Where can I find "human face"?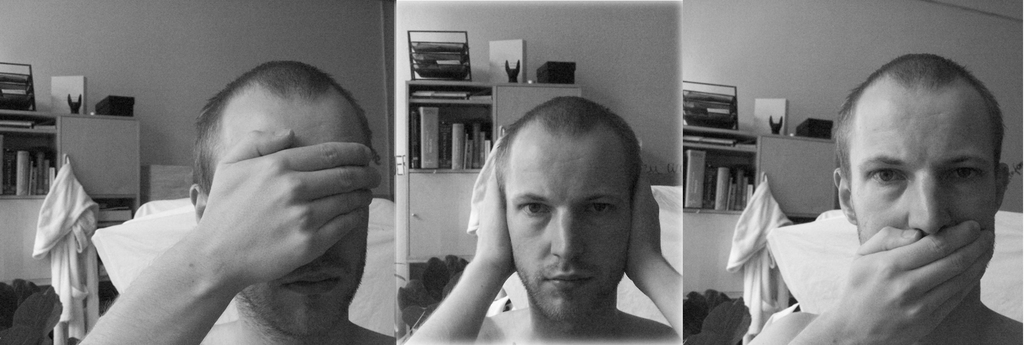
You can find it at [204, 97, 371, 344].
